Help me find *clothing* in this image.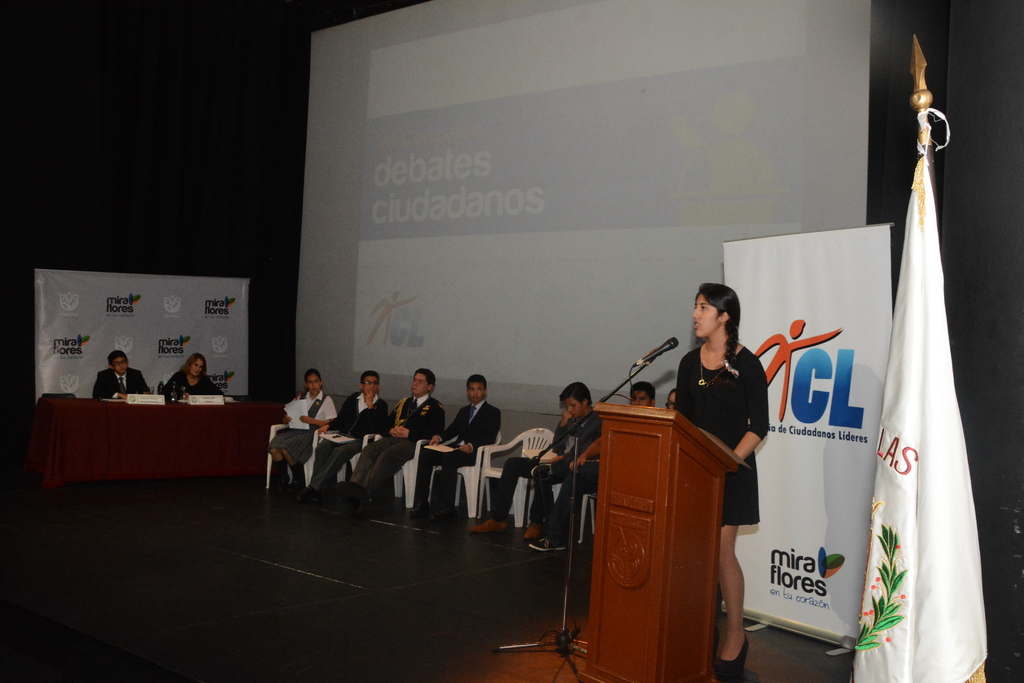
Found it: {"left": 314, "top": 394, "right": 387, "bottom": 499}.
